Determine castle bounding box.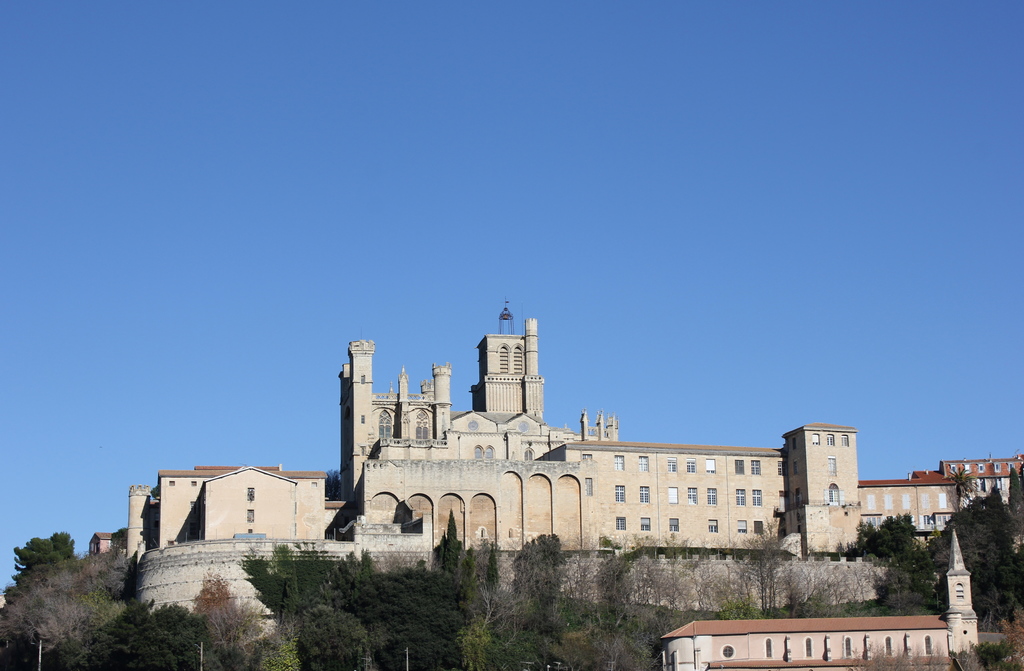
Determined: l=182, t=296, r=940, b=618.
